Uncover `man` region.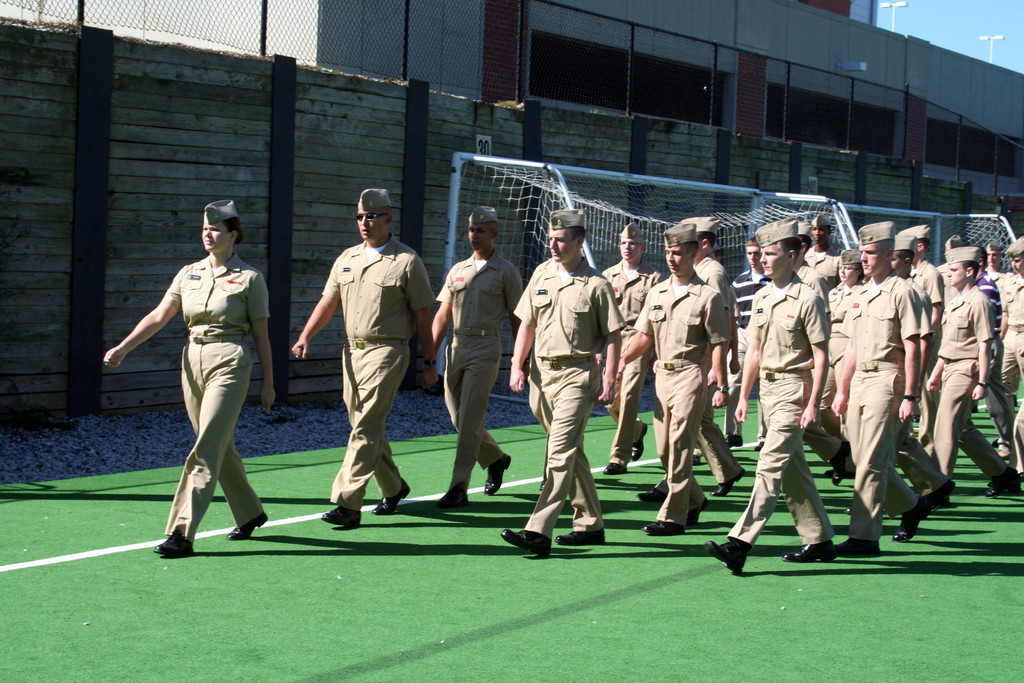
Uncovered: Rect(305, 185, 422, 525).
